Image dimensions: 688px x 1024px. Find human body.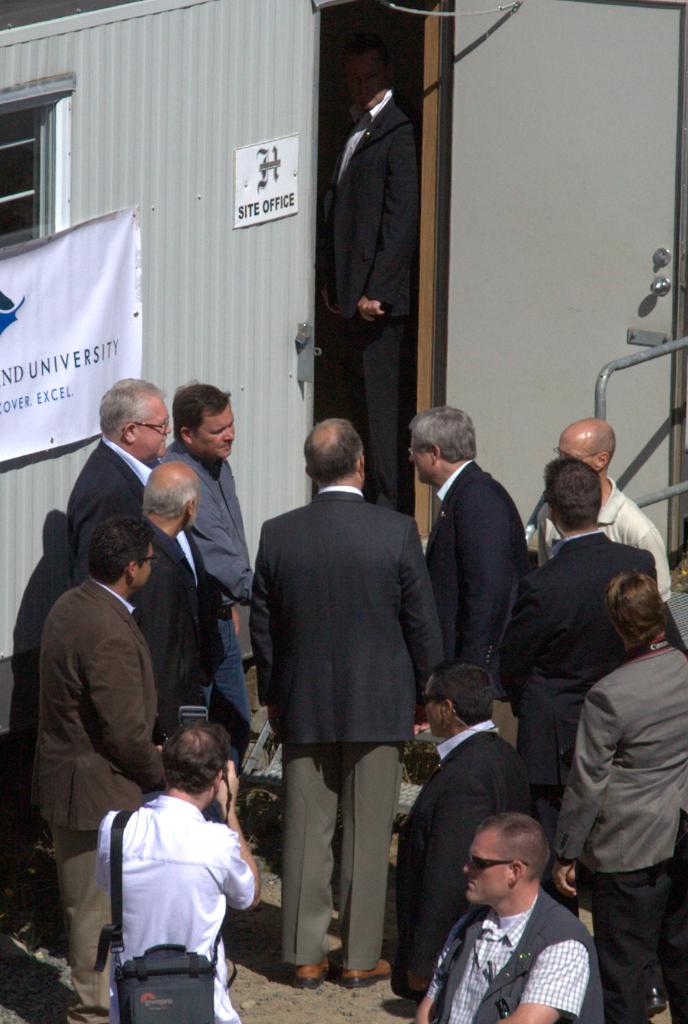
pyautogui.locateOnScreen(389, 719, 530, 996).
